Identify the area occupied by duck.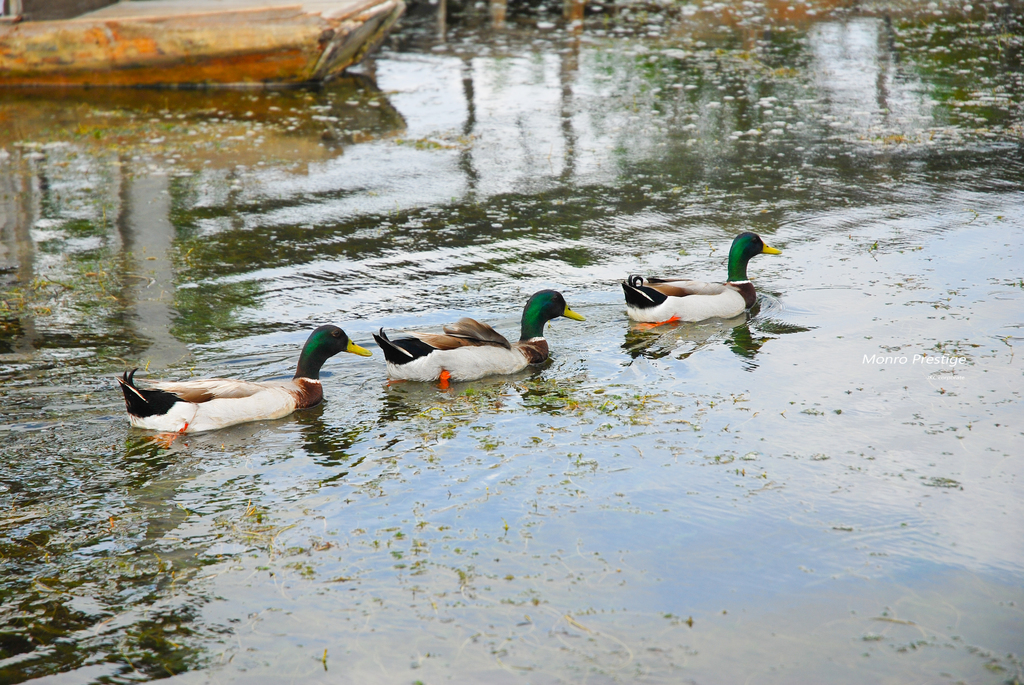
Area: x1=619, y1=229, x2=776, y2=321.
